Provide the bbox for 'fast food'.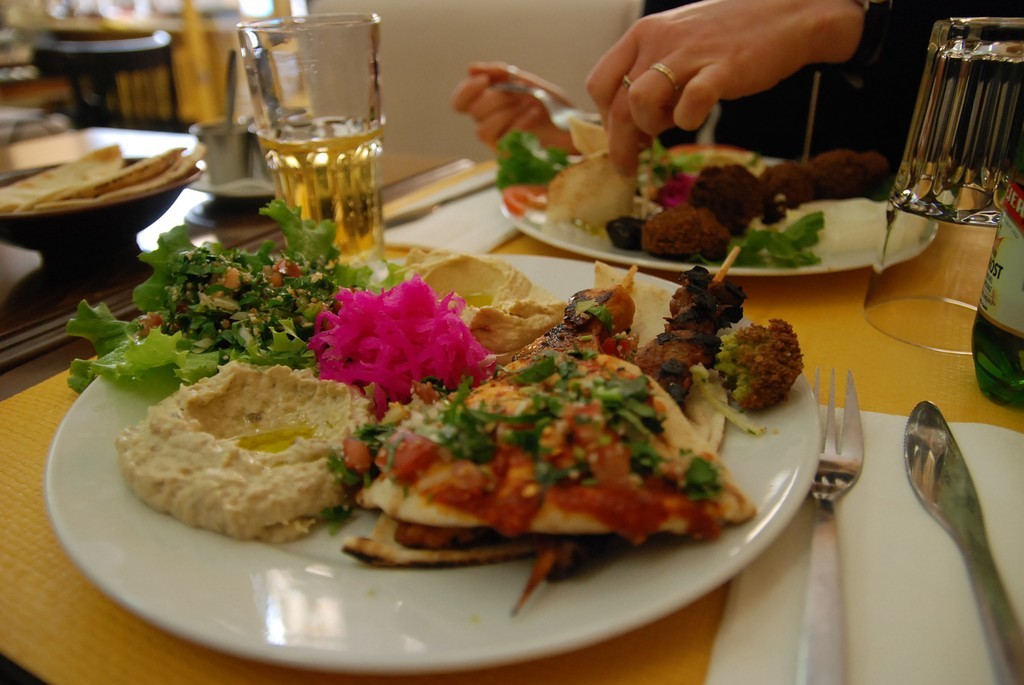
l=517, t=264, r=643, b=359.
